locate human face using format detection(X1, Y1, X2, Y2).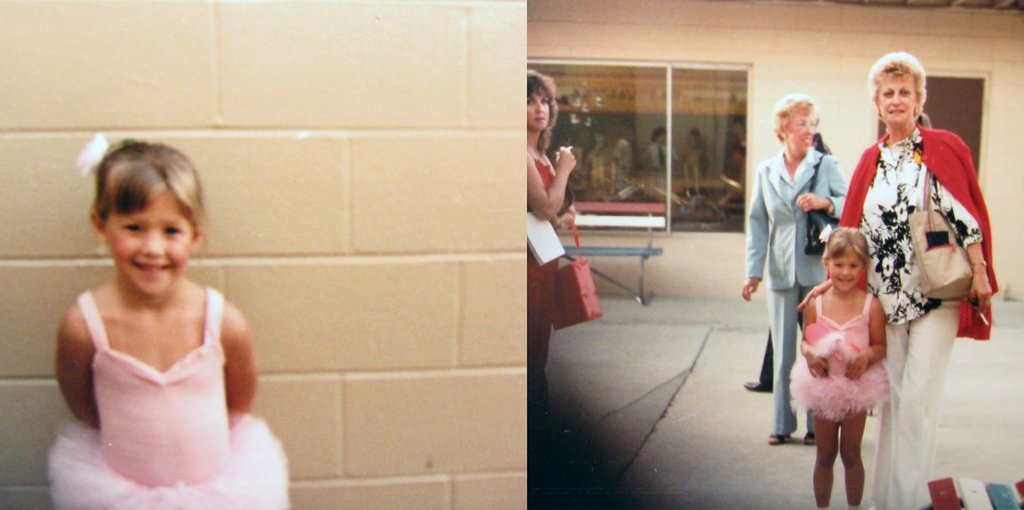
detection(791, 109, 818, 156).
